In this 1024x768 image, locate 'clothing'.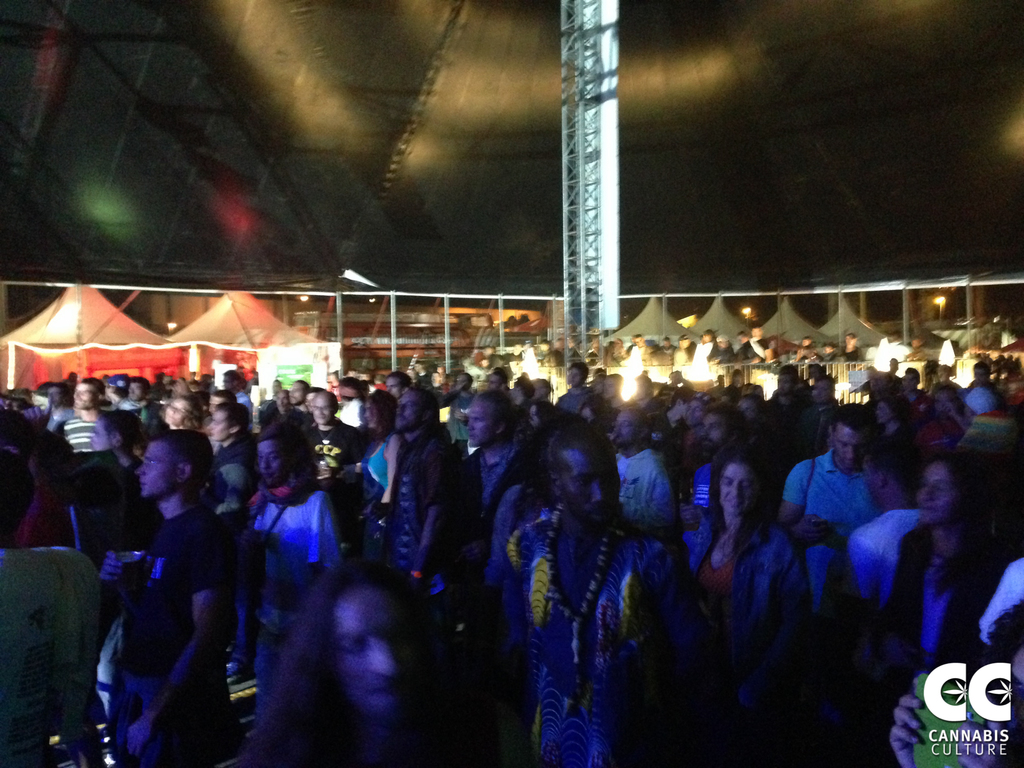
Bounding box: left=772, top=456, right=894, bottom=614.
